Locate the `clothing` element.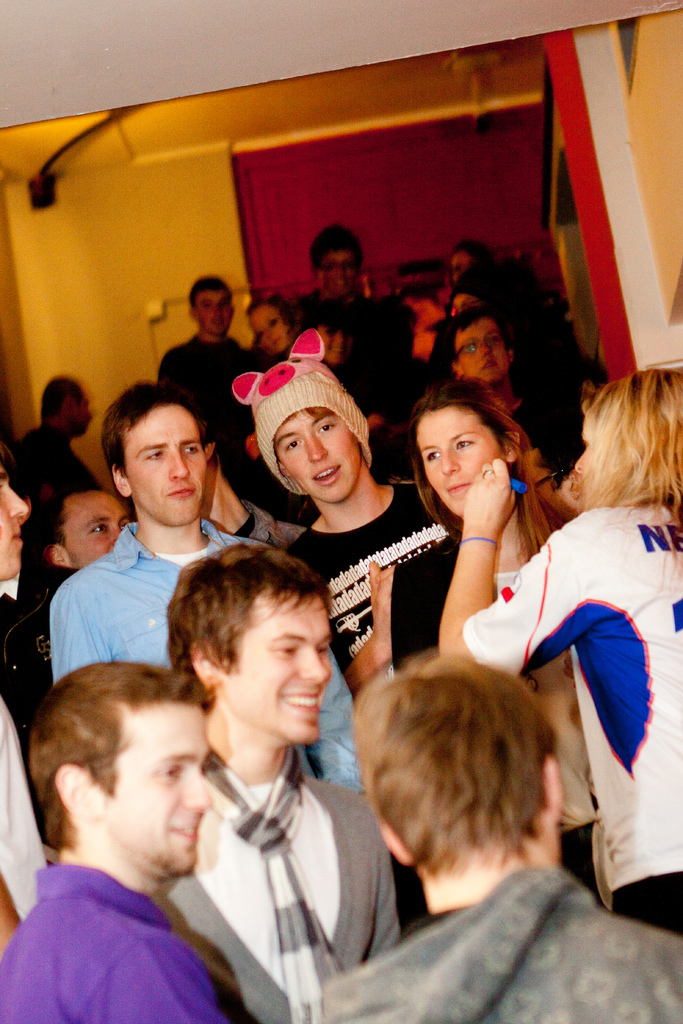
Element bbox: left=486, top=481, right=672, bottom=895.
